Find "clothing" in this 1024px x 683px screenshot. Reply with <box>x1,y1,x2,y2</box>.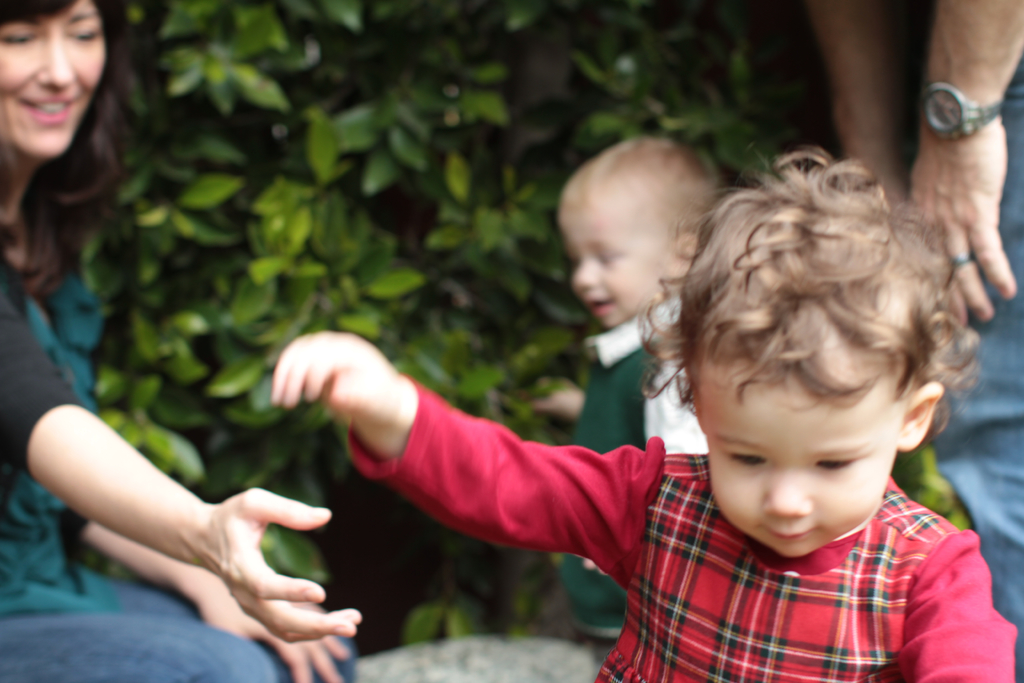
<box>552,293,706,670</box>.
